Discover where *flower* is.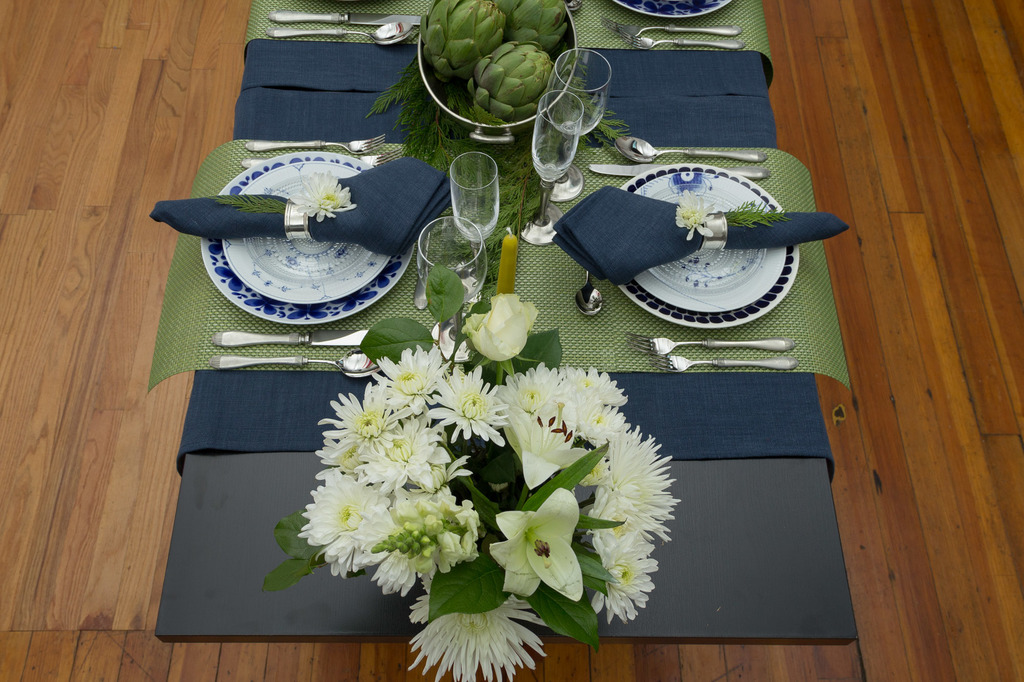
Discovered at [392,461,474,504].
